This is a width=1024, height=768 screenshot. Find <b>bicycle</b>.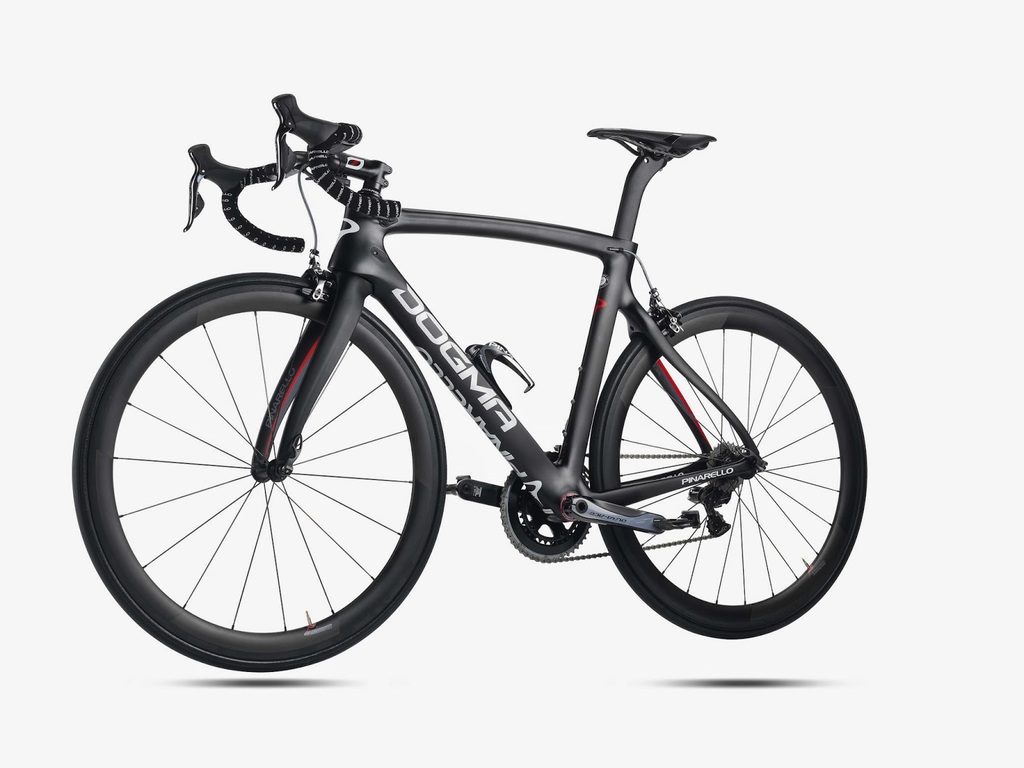
Bounding box: Rect(38, 68, 904, 694).
